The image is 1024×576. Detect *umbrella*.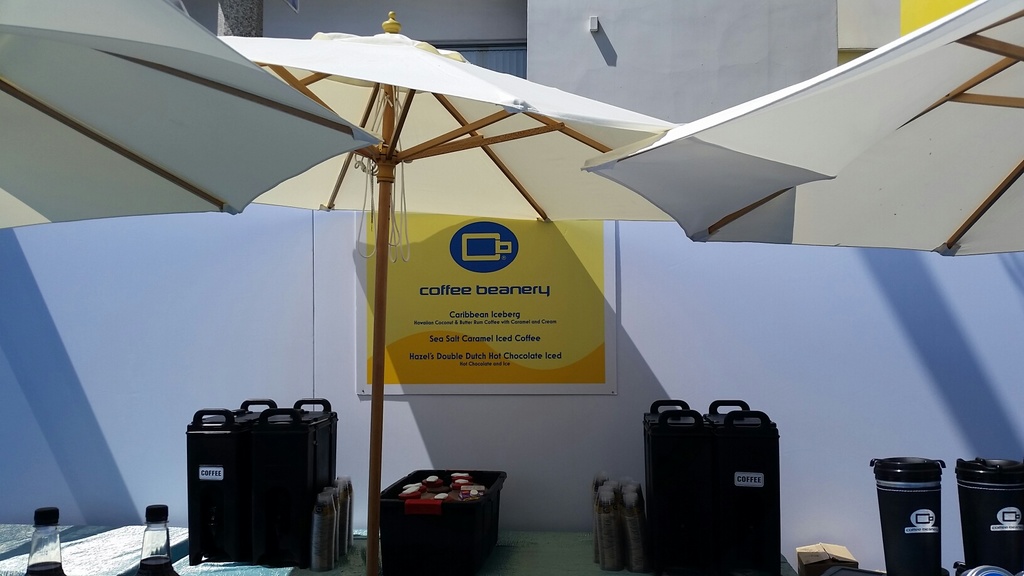
Detection: bbox=[580, 0, 1023, 257].
